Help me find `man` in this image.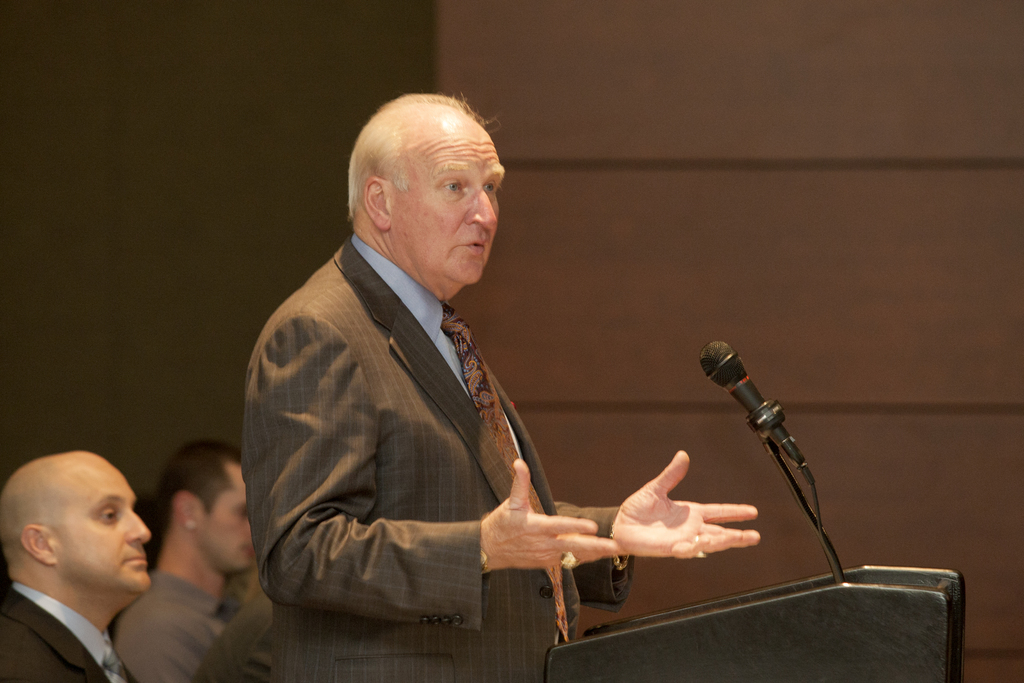
Found it: <box>0,451,150,682</box>.
